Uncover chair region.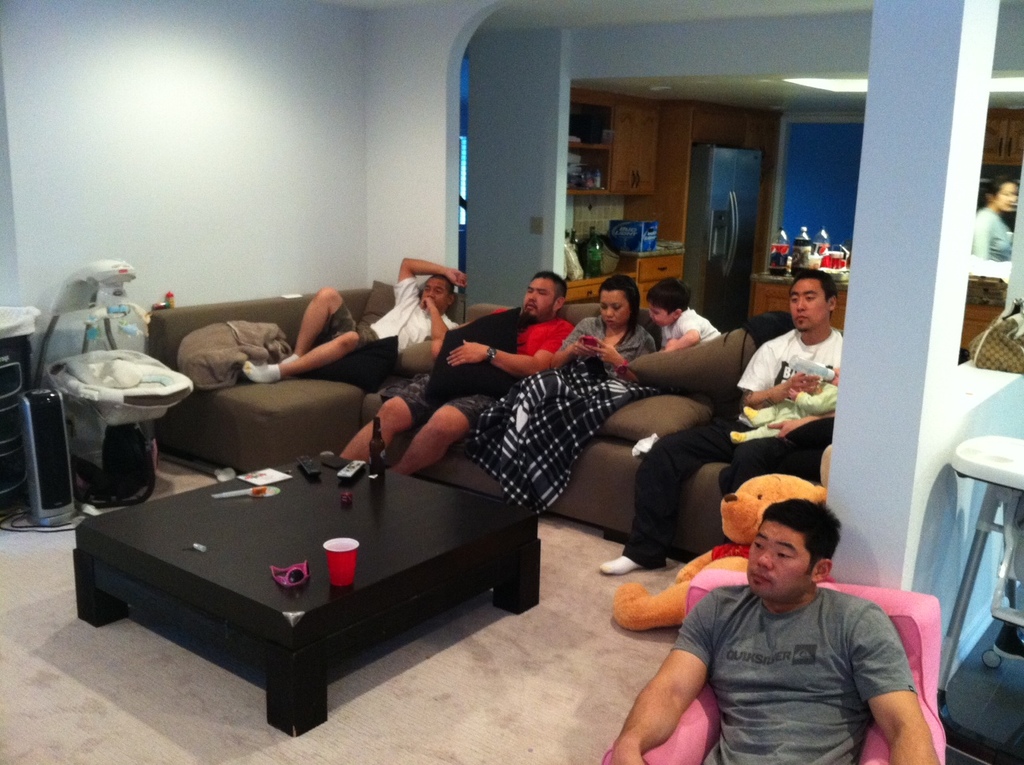
Uncovered: {"x1": 590, "y1": 567, "x2": 947, "y2": 764}.
